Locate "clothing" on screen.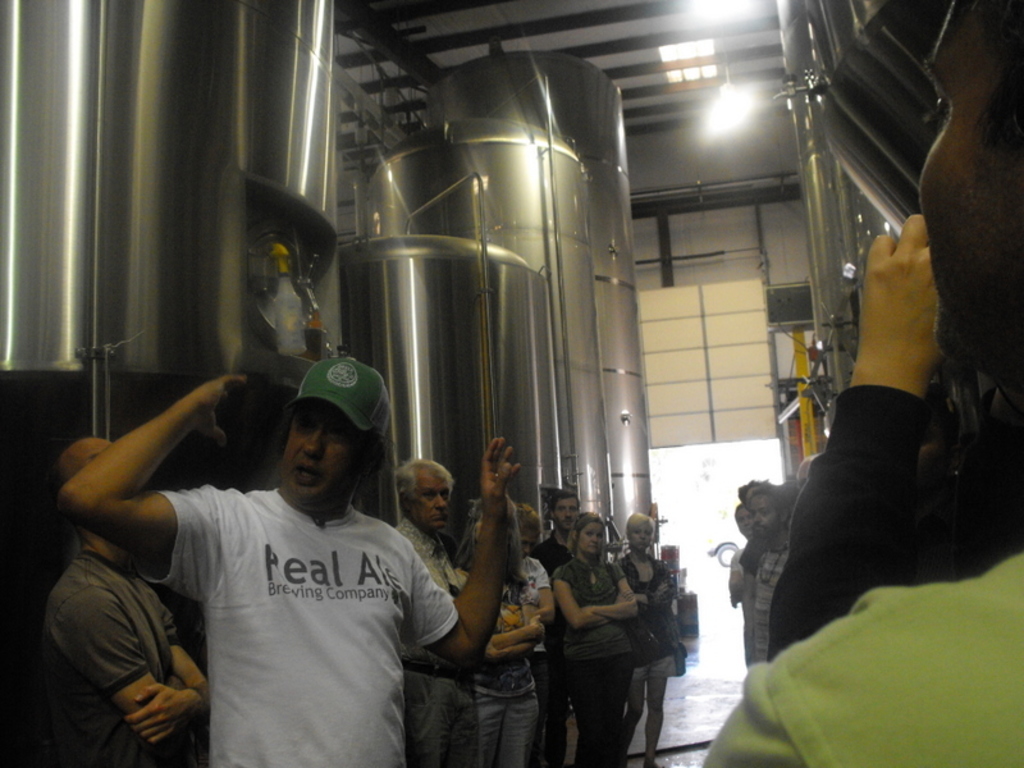
On screen at x1=731, y1=539, x2=758, y2=666.
